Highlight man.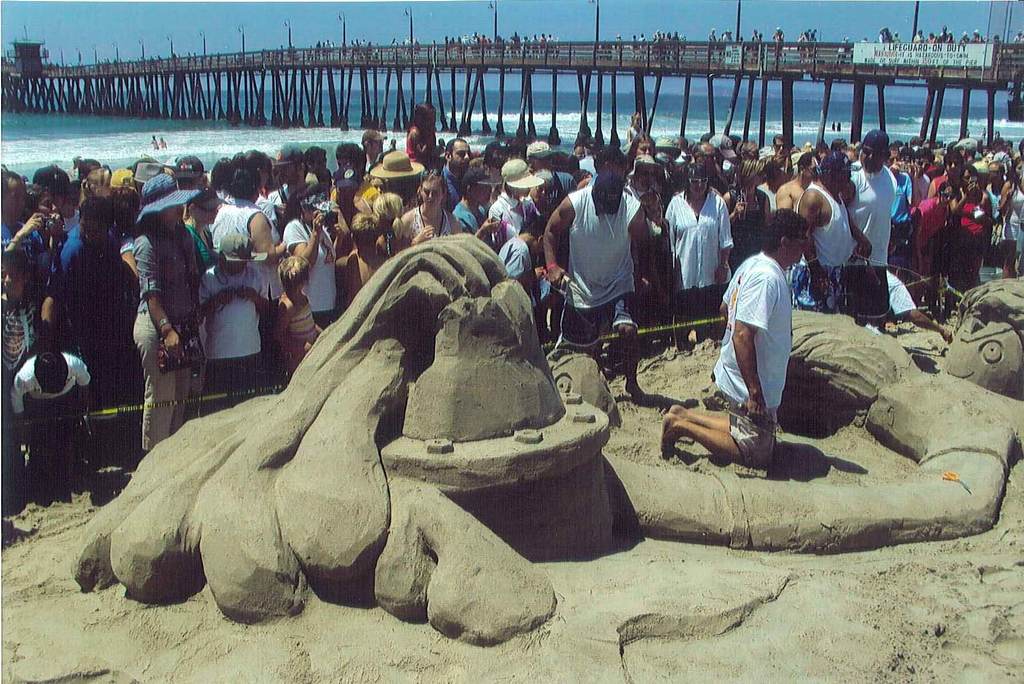
Highlighted region: bbox=(552, 150, 655, 369).
